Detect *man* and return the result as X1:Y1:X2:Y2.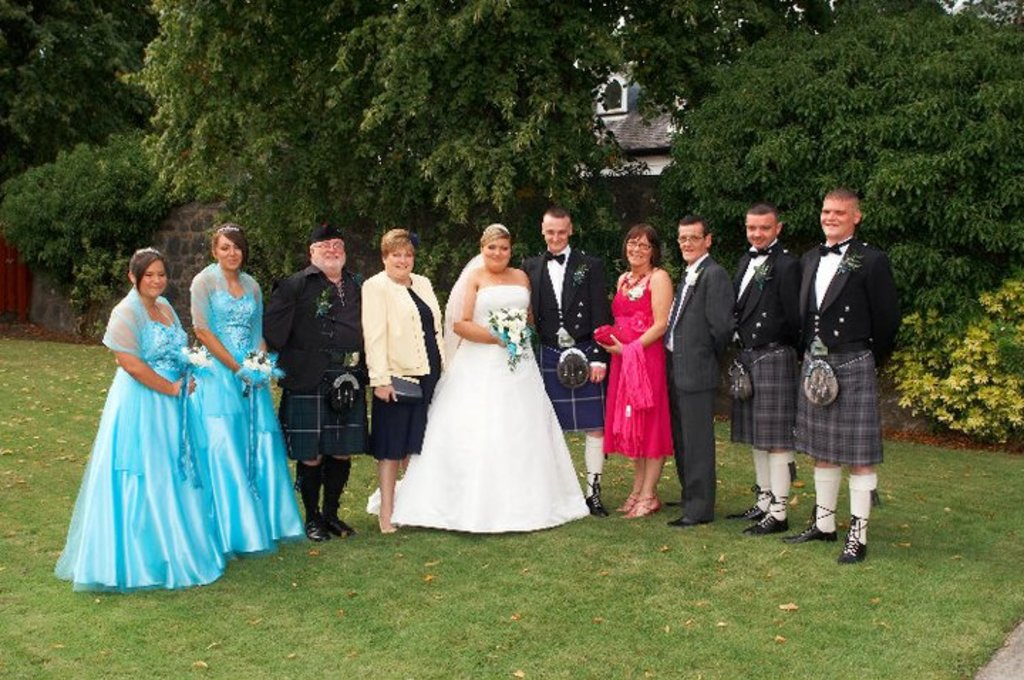
728:203:801:532.
